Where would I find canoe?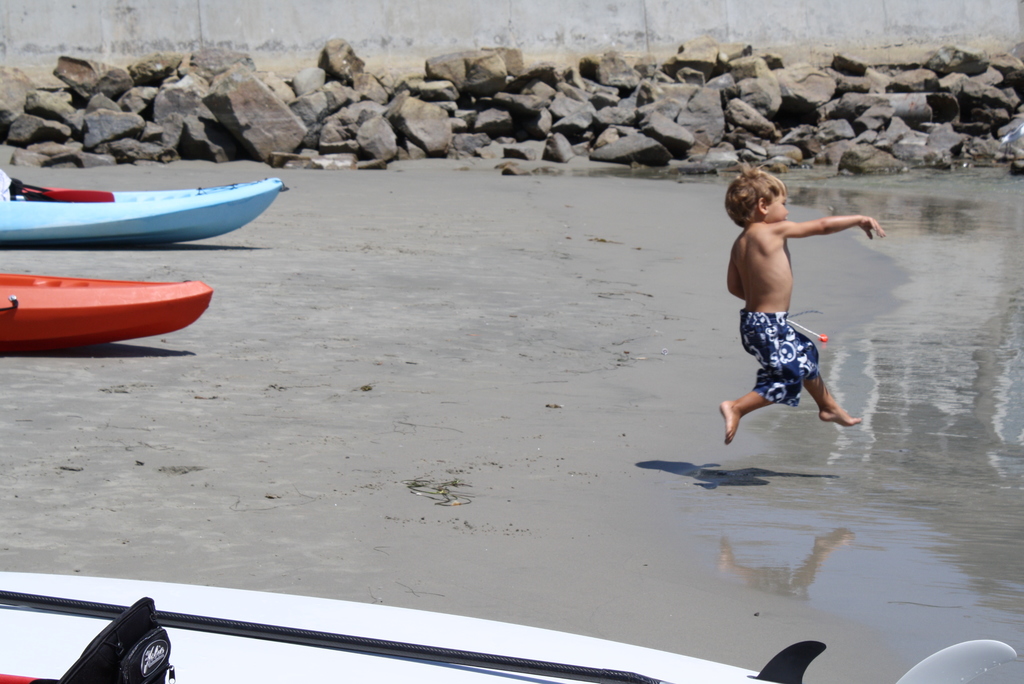
At [left=0, top=175, right=283, bottom=247].
